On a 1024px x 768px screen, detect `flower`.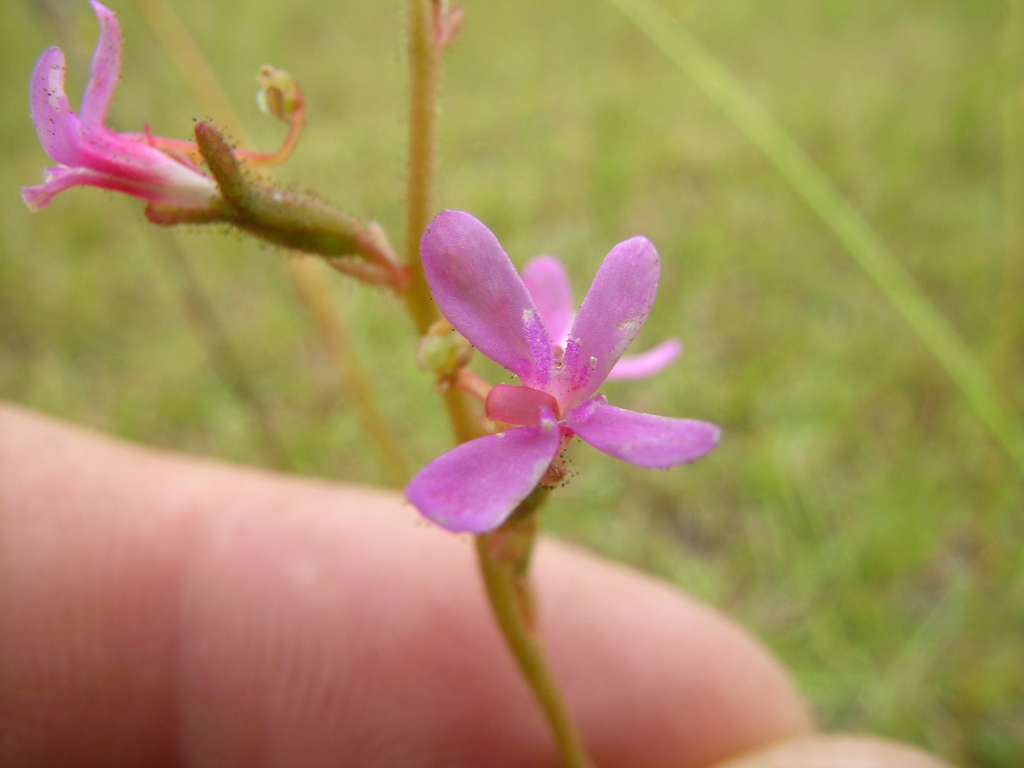
(19,0,387,278).
